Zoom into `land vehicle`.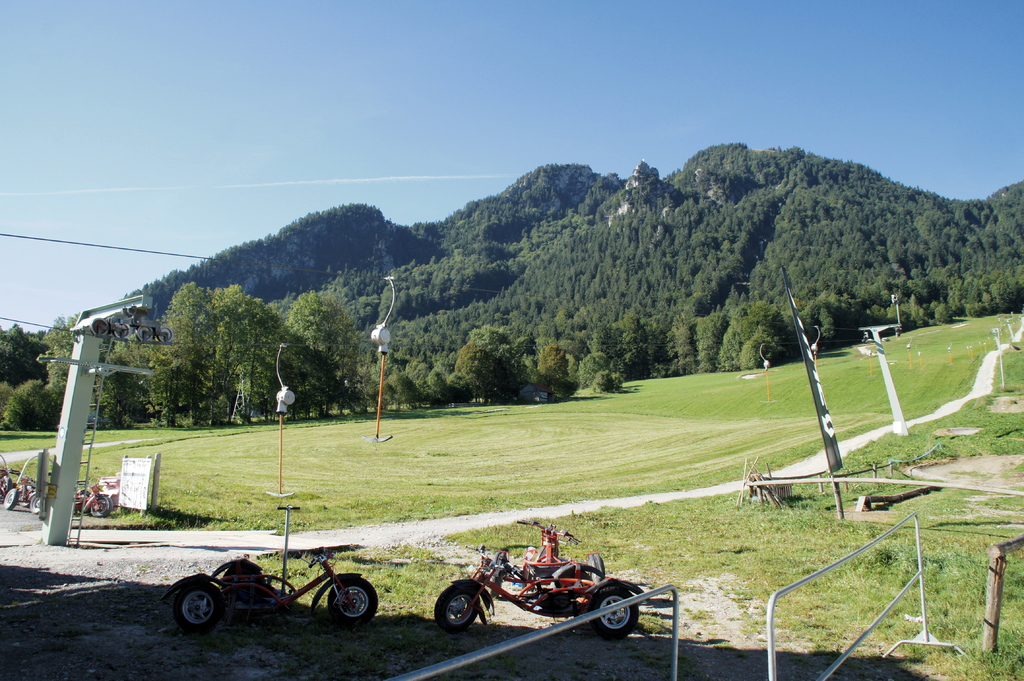
Zoom target: 3, 453, 44, 519.
